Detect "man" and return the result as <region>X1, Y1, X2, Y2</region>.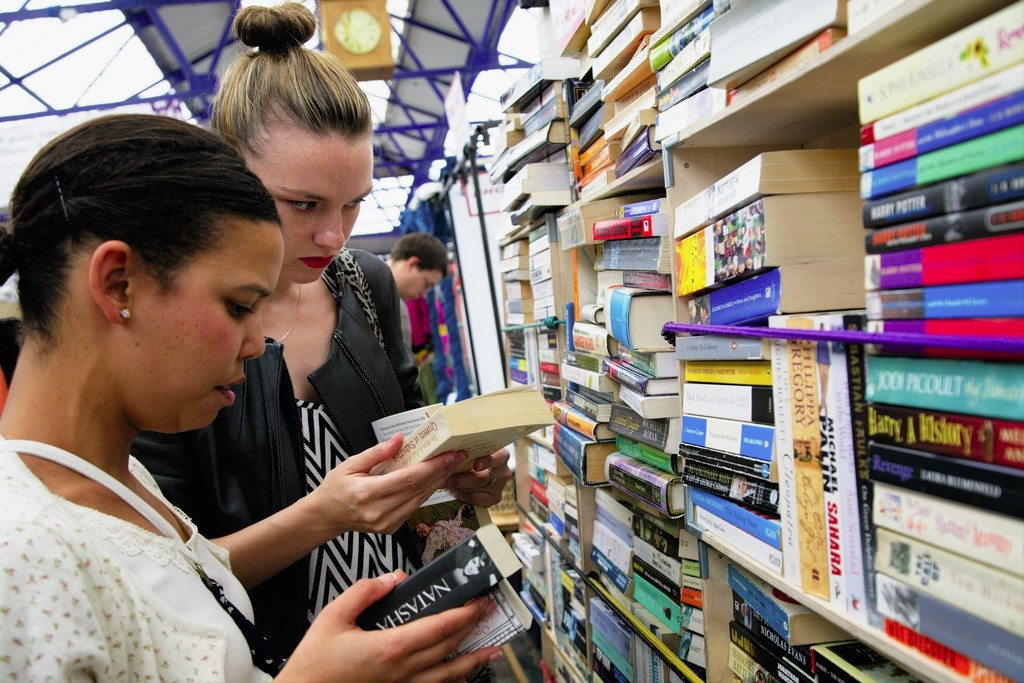
<region>377, 232, 451, 374</region>.
